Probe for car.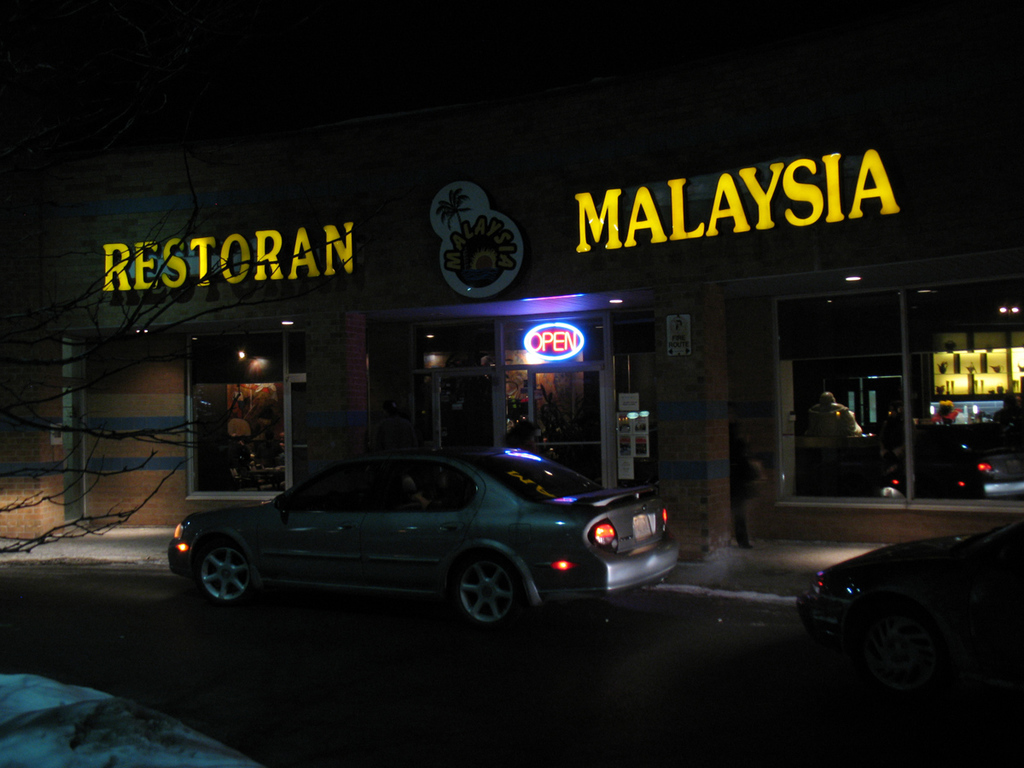
Probe result: 798 512 1023 670.
